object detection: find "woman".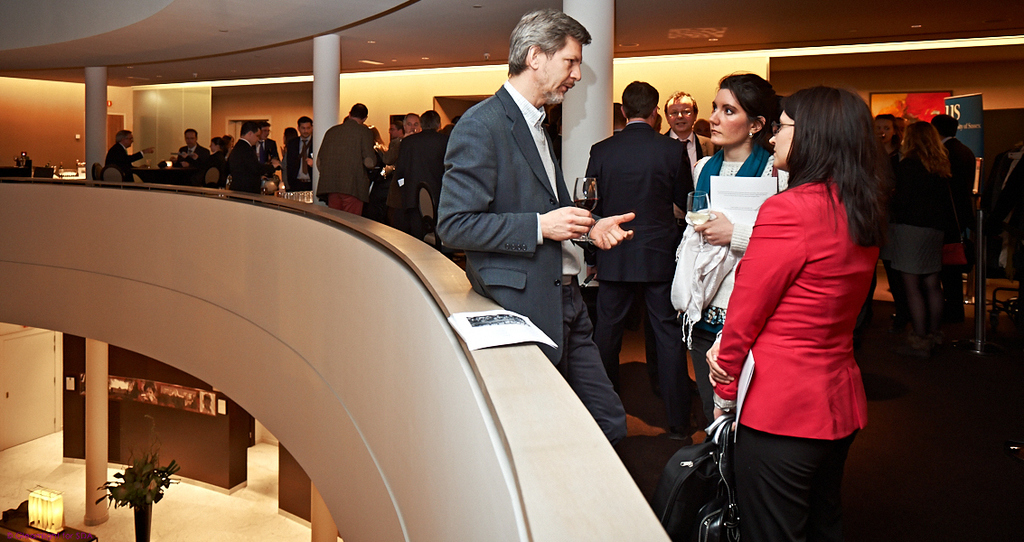
871, 112, 902, 161.
